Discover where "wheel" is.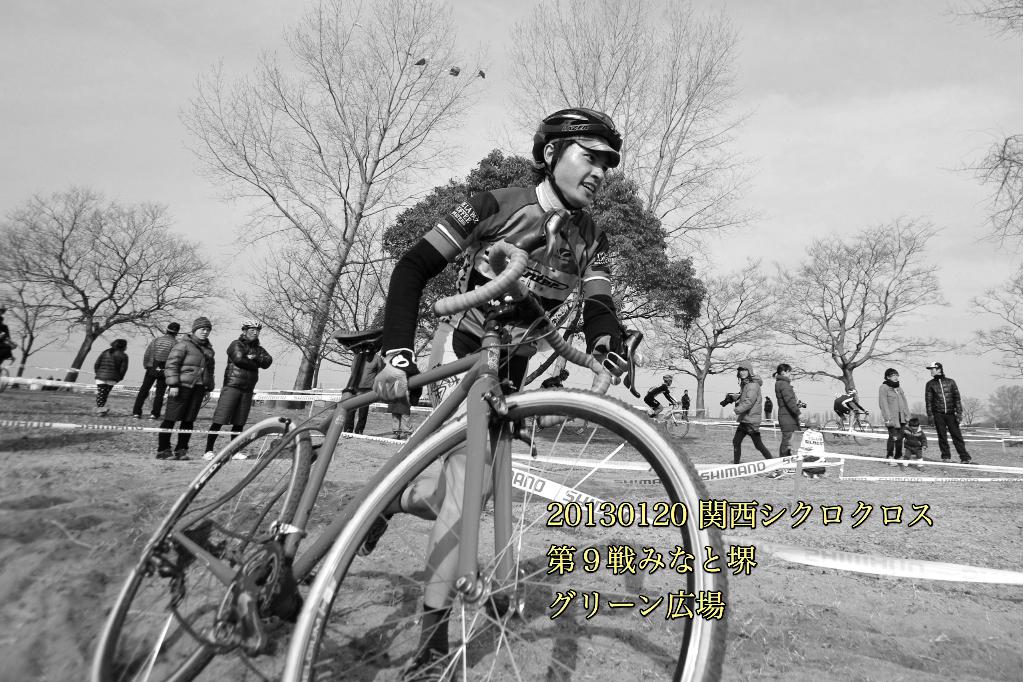
Discovered at rect(666, 410, 690, 443).
